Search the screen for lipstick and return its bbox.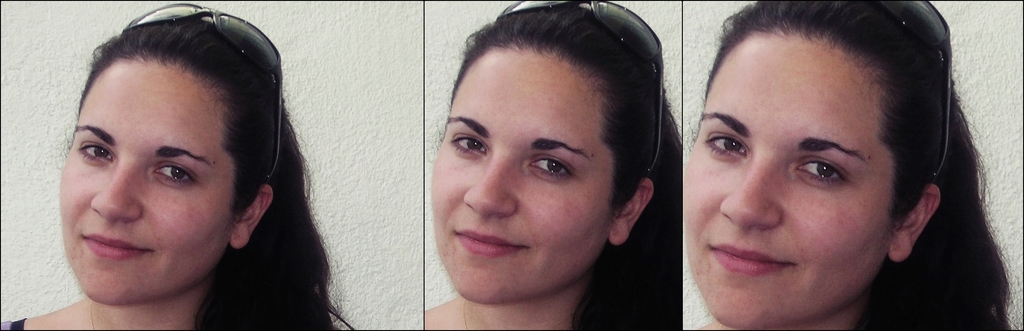
Found: l=454, t=226, r=527, b=260.
